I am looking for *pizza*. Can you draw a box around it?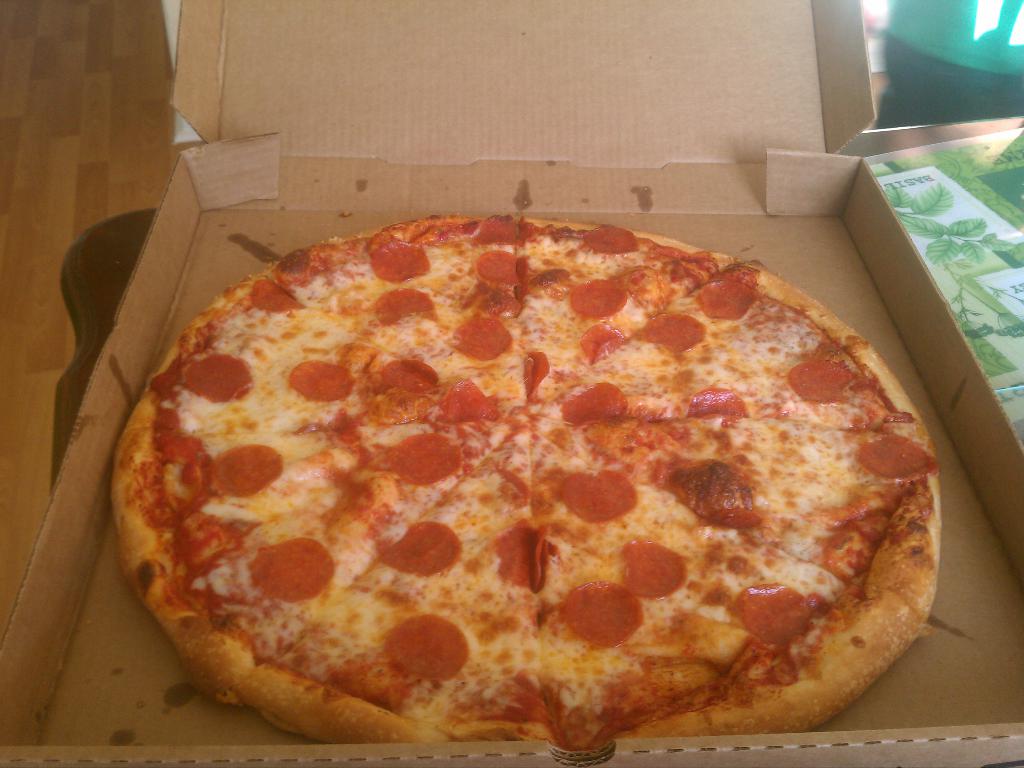
Sure, the bounding box is [109,209,942,743].
